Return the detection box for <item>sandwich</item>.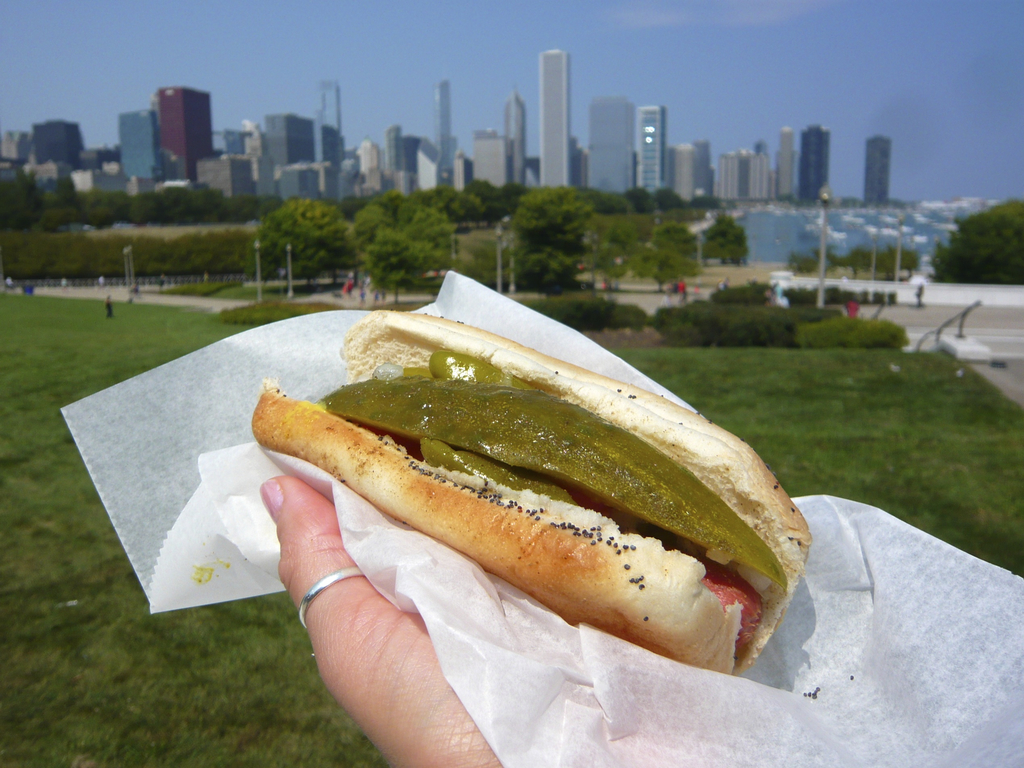
Rect(252, 305, 820, 678).
